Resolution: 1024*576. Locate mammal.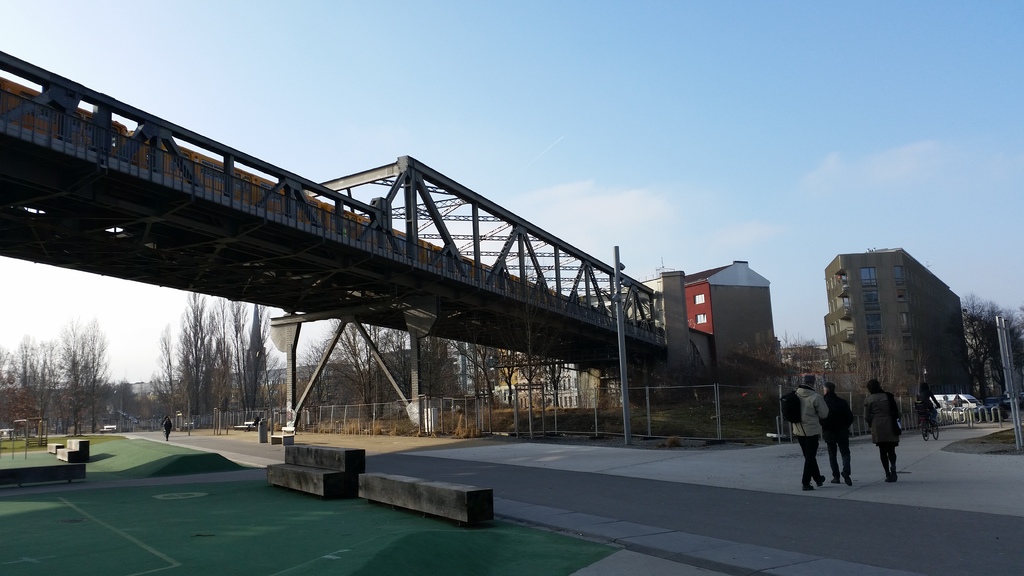
(x1=919, y1=381, x2=940, y2=436).
